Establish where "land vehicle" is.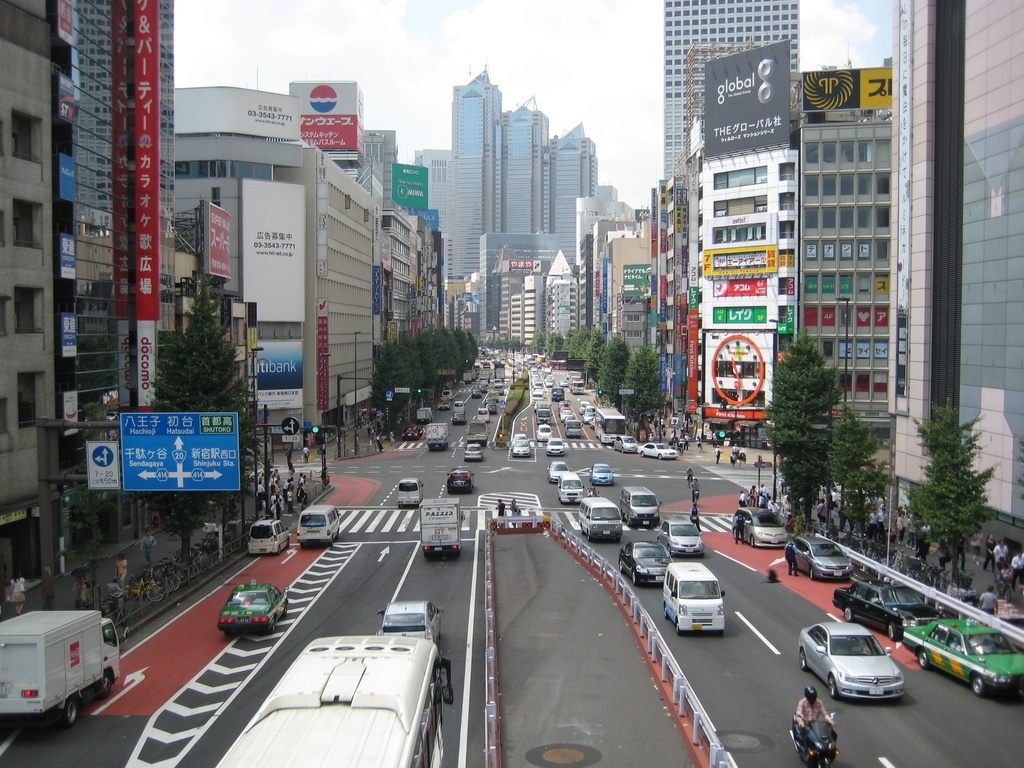
Established at [left=439, top=400, right=452, bottom=410].
